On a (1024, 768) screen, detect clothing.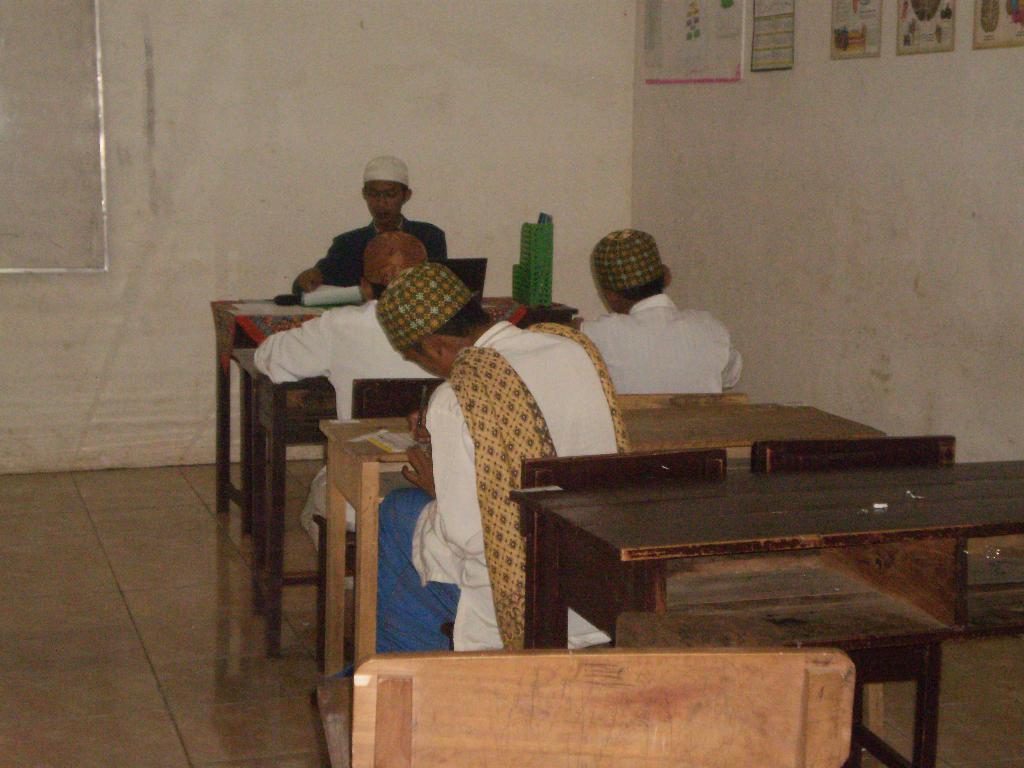
region(376, 311, 622, 657).
